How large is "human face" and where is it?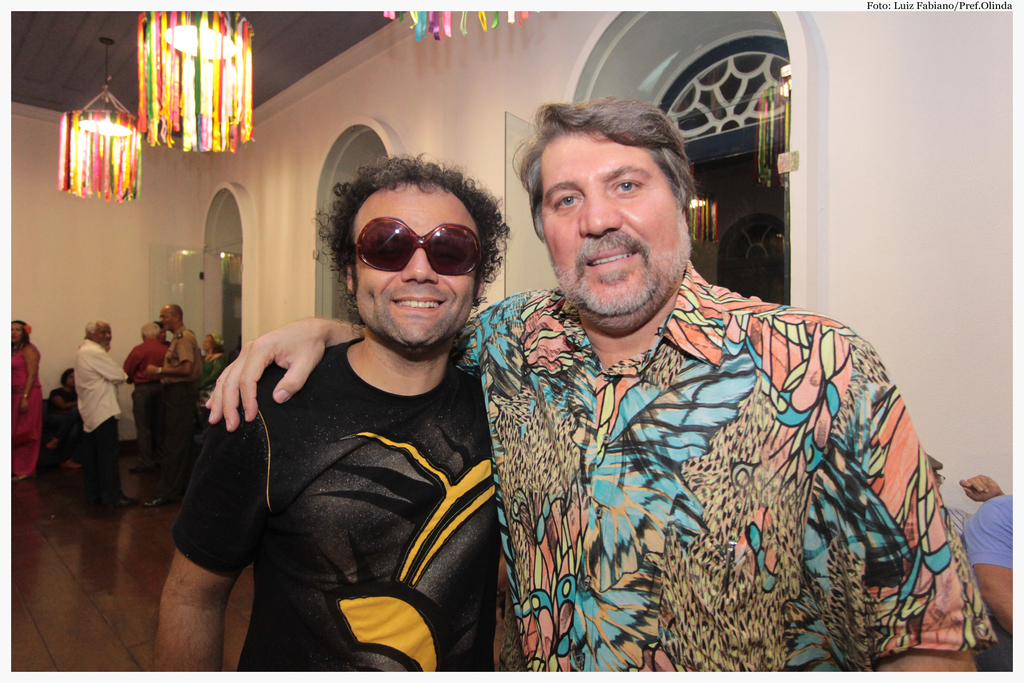
Bounding box: BBox(67, 373, 76, 390).
